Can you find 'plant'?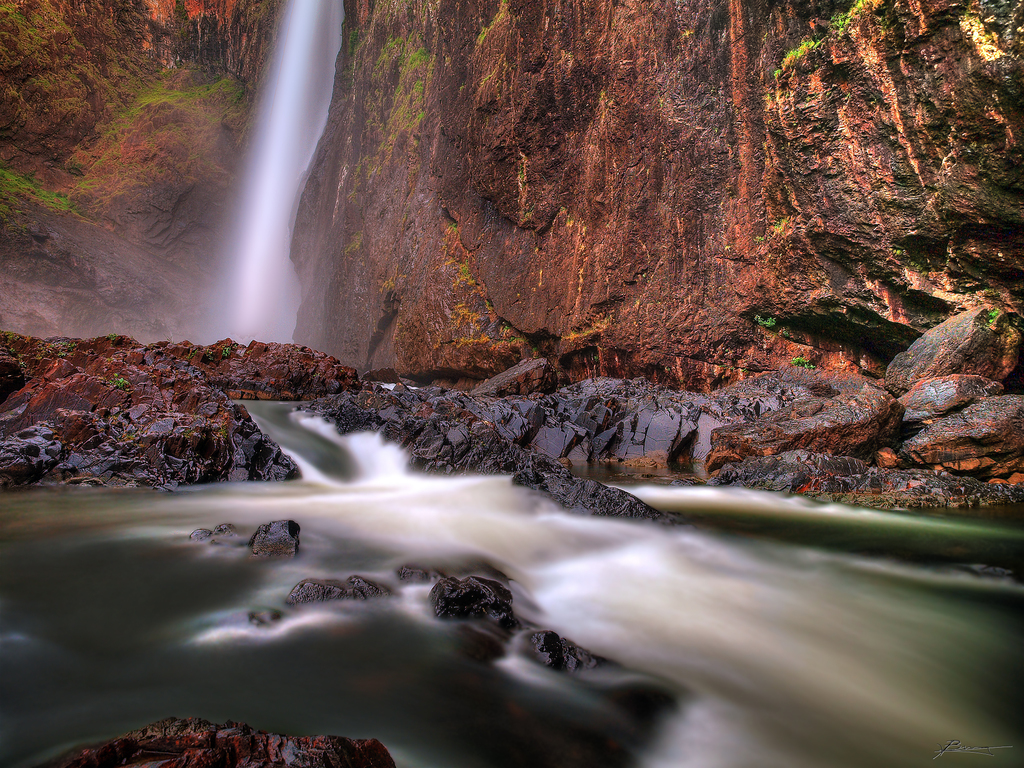
Yes, bounding box: [345, 181, 361, 206].
